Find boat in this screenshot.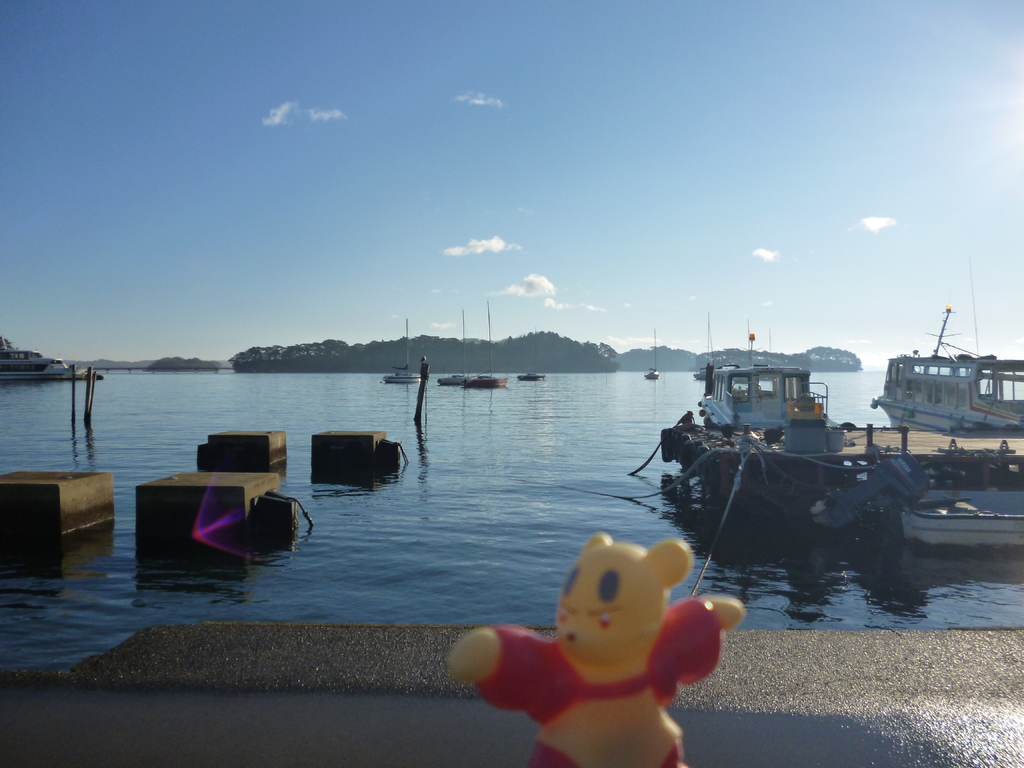
The bounding box for boat is detection(383, 315, 424, 384).
